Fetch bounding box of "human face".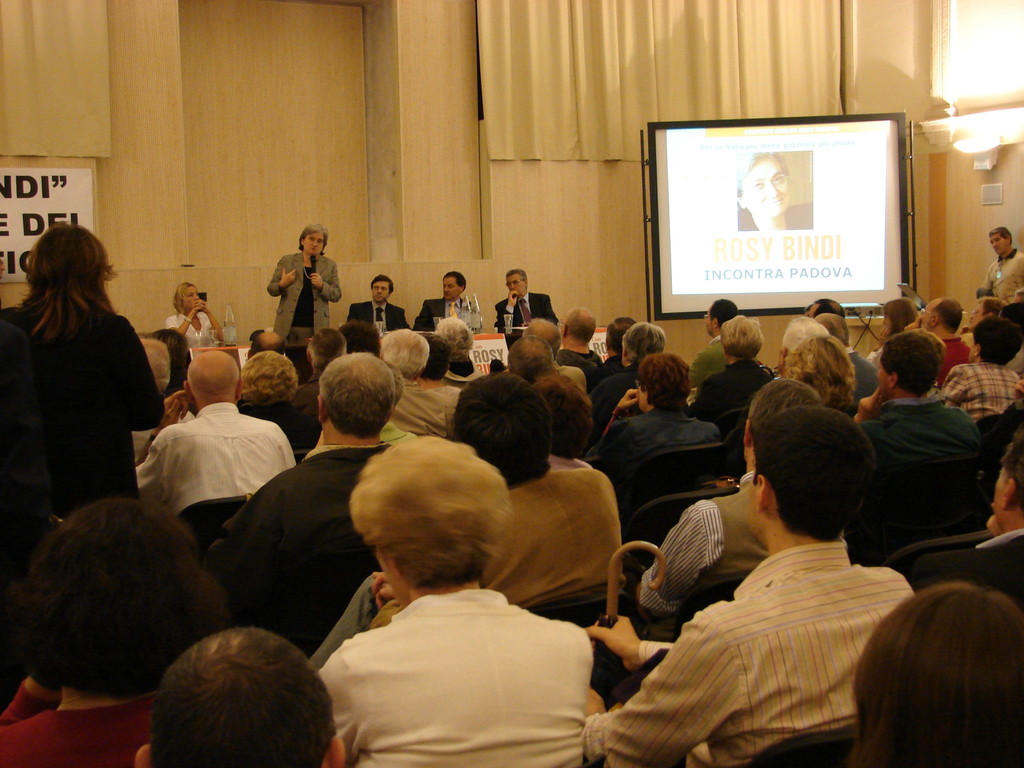
Bbox: <bbox>184, 285, 202, 317</bbox>.
